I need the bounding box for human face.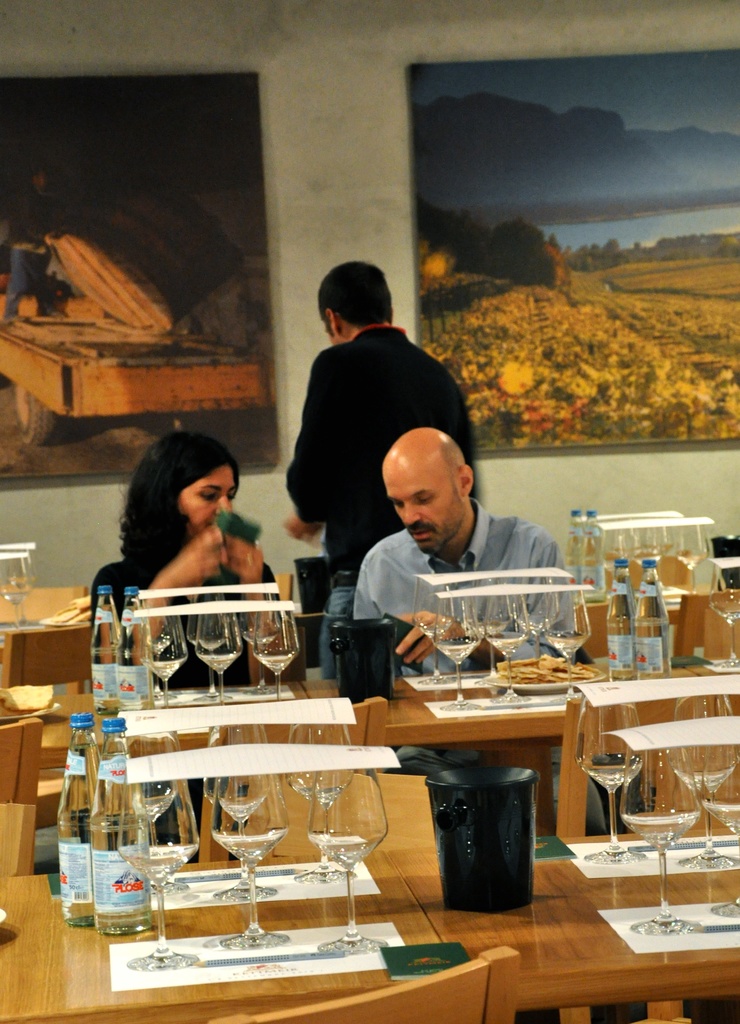
Here it is: <bbox>385, 457, 462, 559</bbox>.
